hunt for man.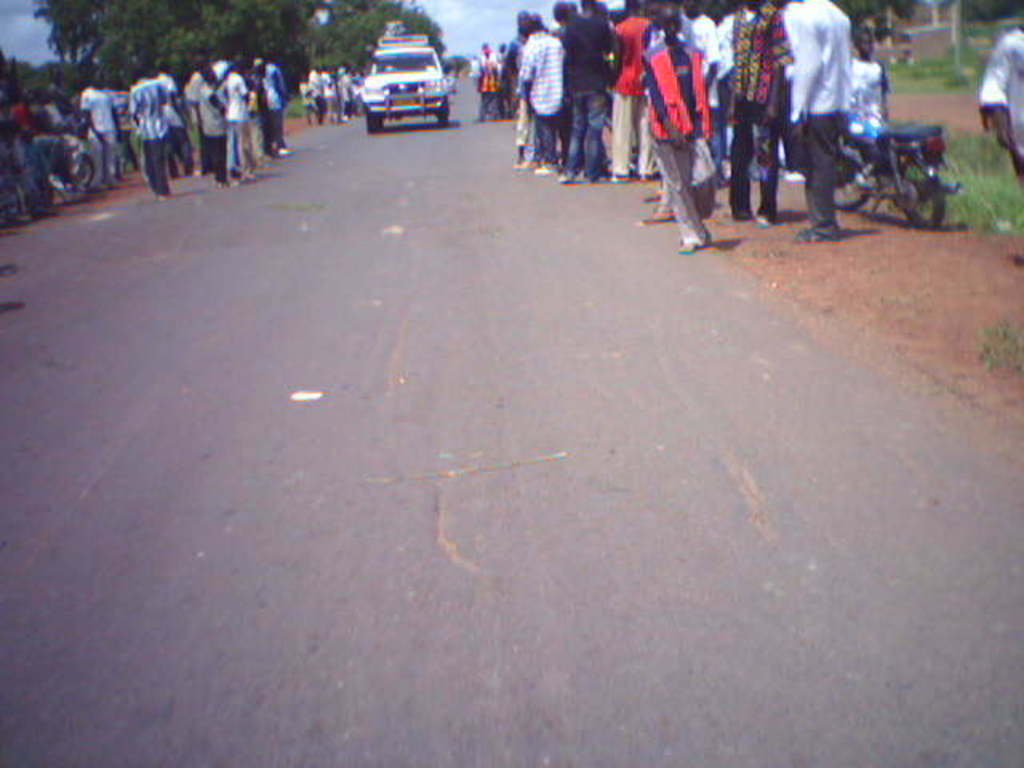
Hunted down at 787/0/856/237.
